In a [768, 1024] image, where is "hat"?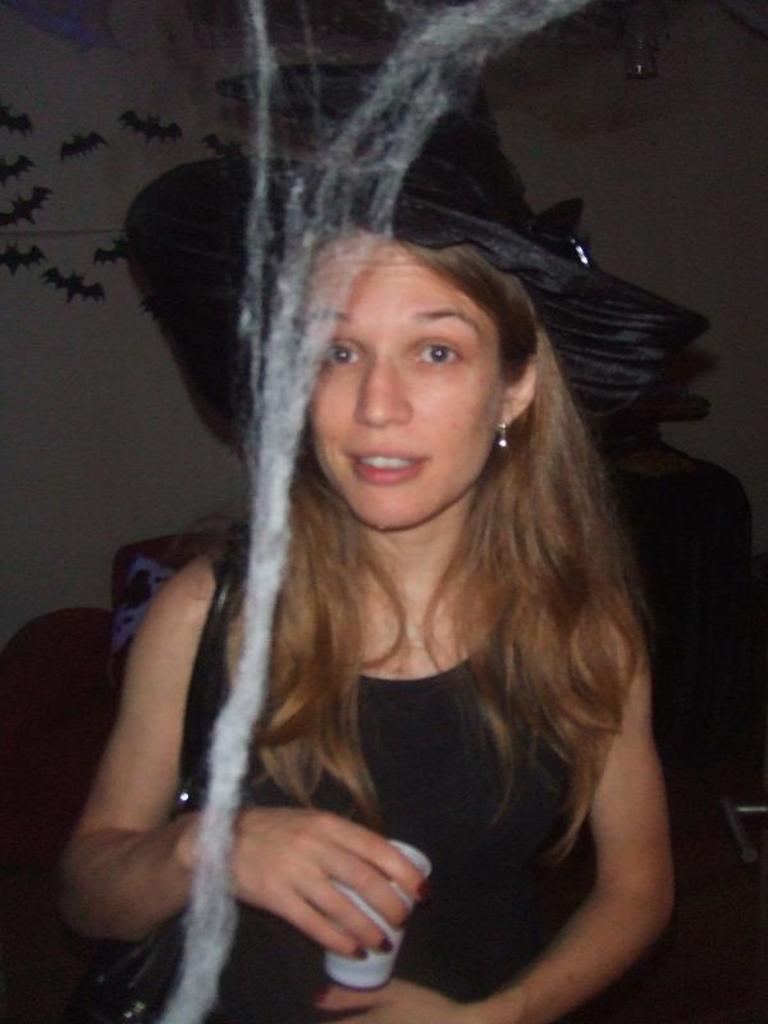
<bbox>114, 110, 708, 443</bbox>.
